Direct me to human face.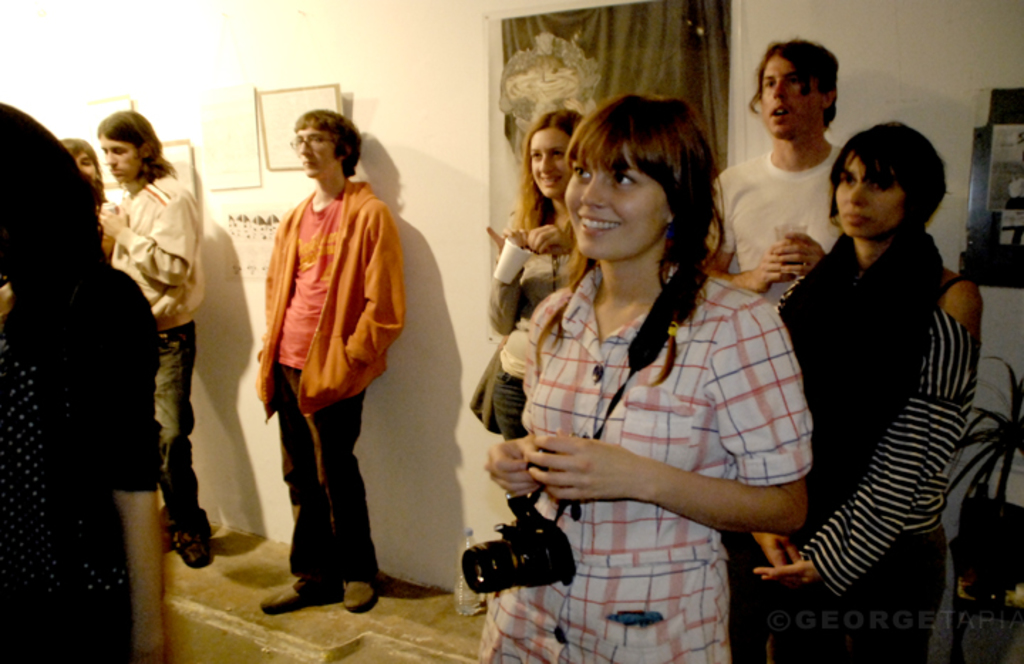
Direction: 831 151 906 240.
